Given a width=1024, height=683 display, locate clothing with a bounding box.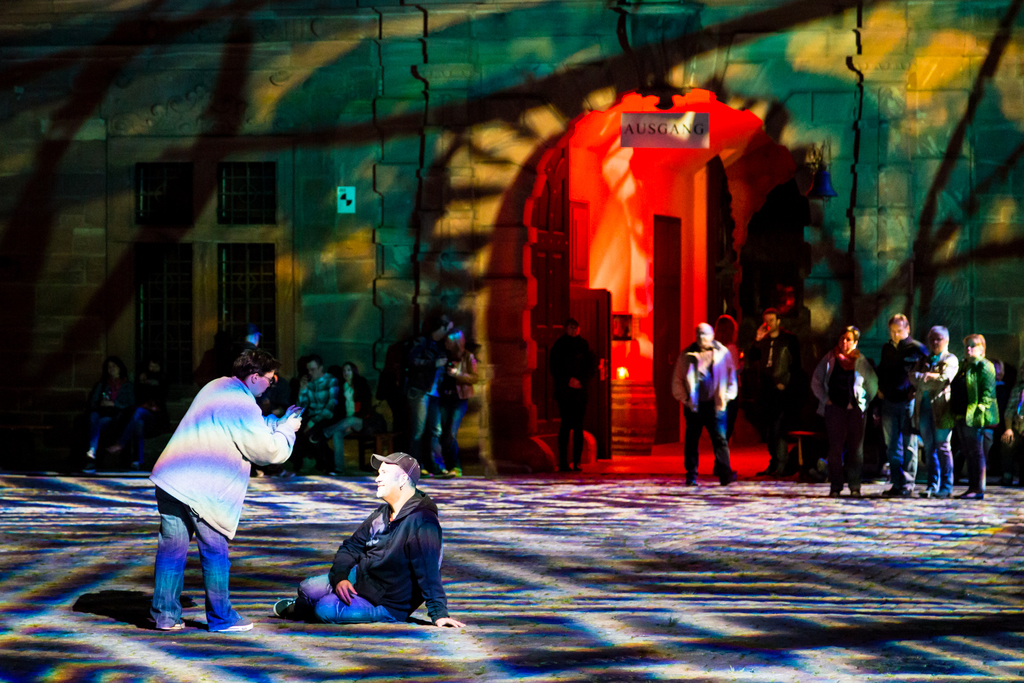
Located: box(340, 379, 388, 474).
